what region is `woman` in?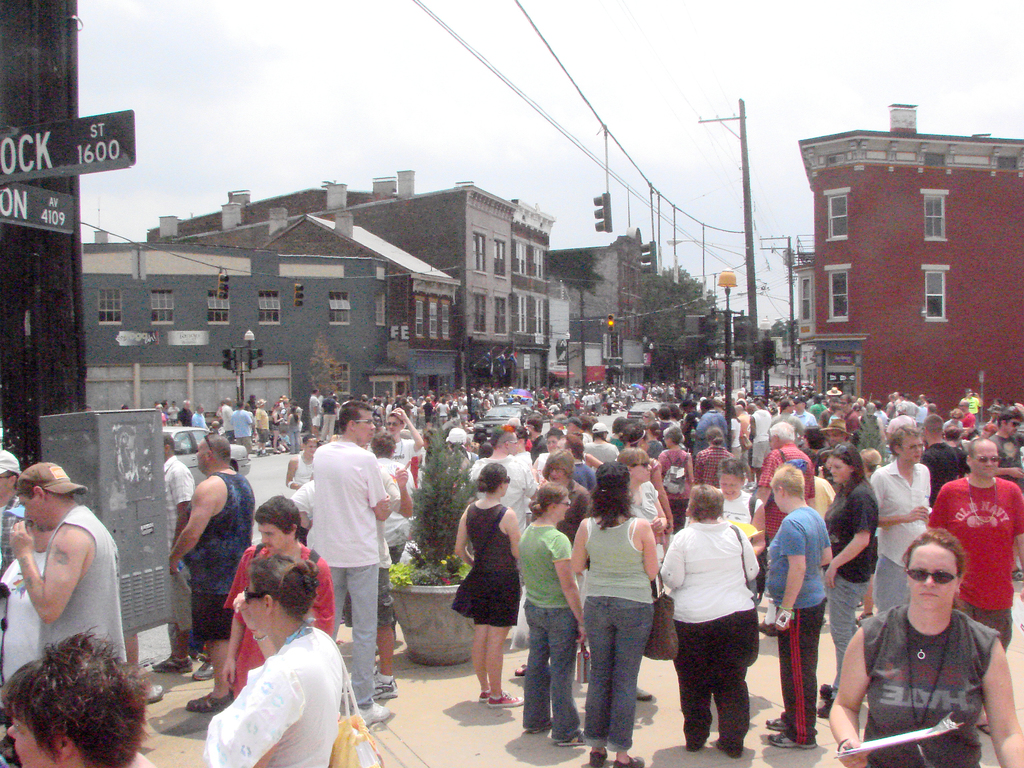
645 422 662 460.
